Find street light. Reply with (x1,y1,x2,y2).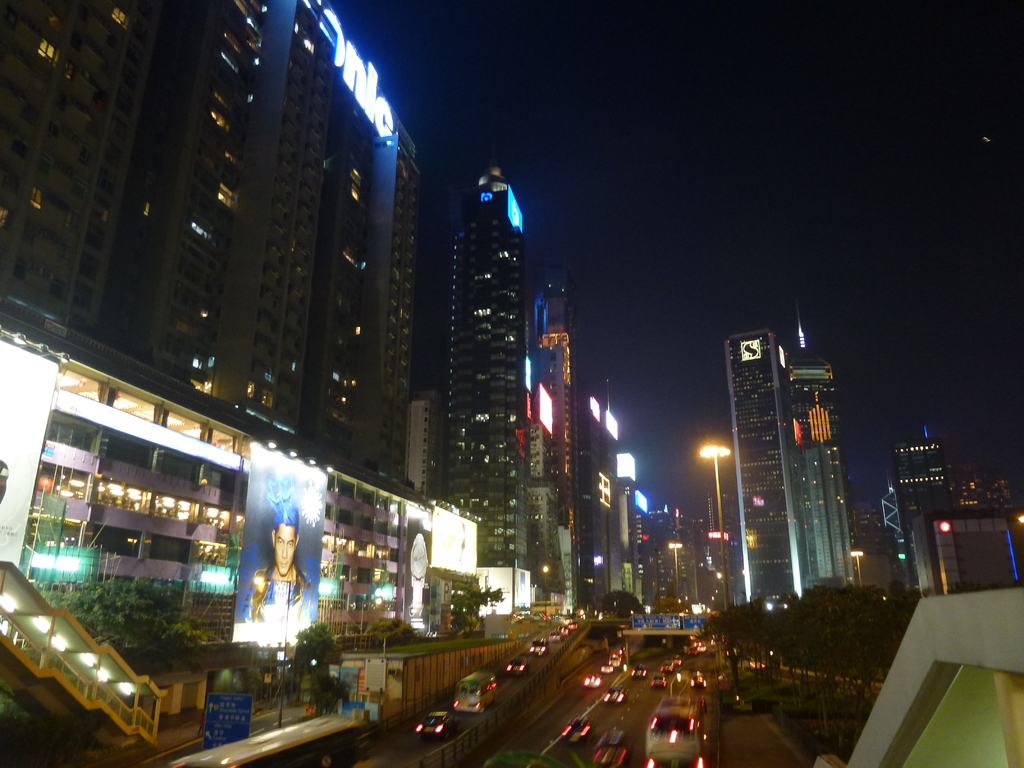
(848,549,865,590).
